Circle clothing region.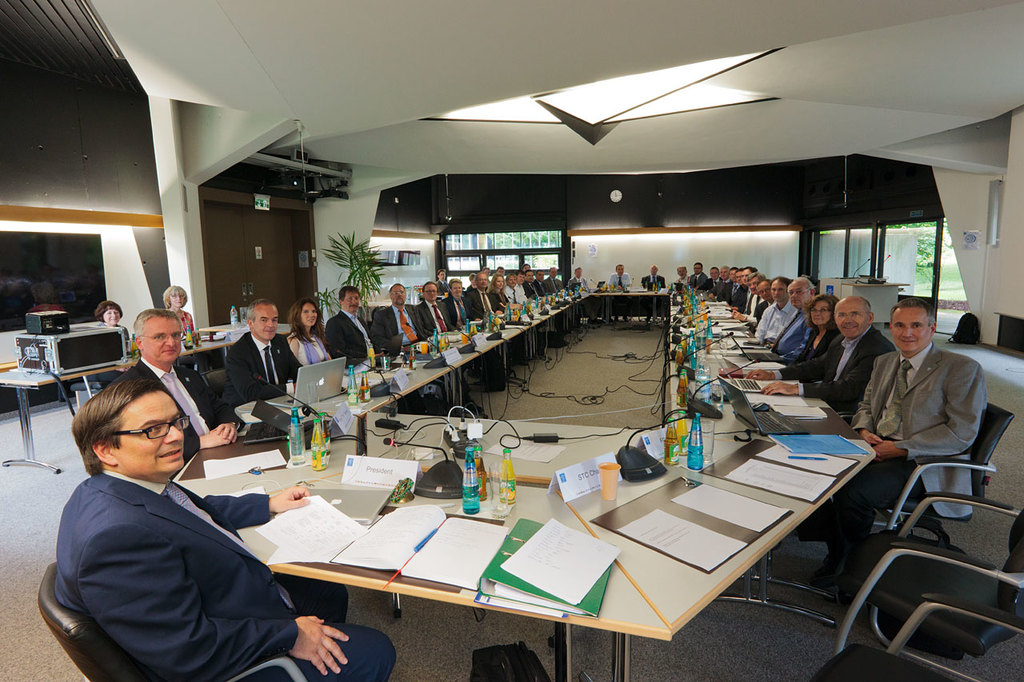
Region: box(687, 273, 707, 285).
